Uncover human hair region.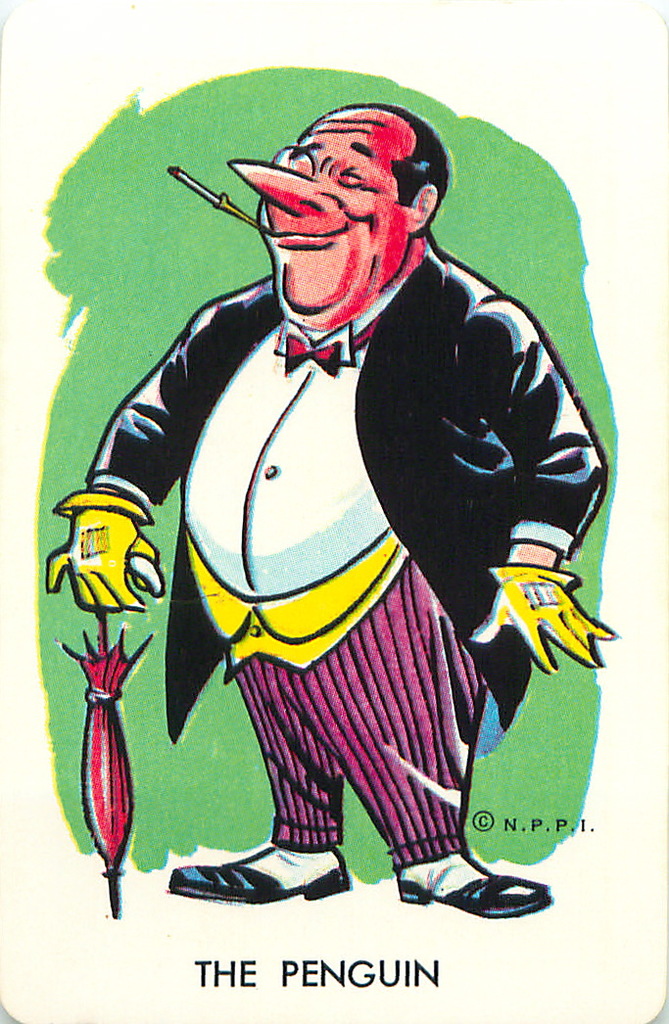
Uncovered: region(363, 102, 452, 208).
